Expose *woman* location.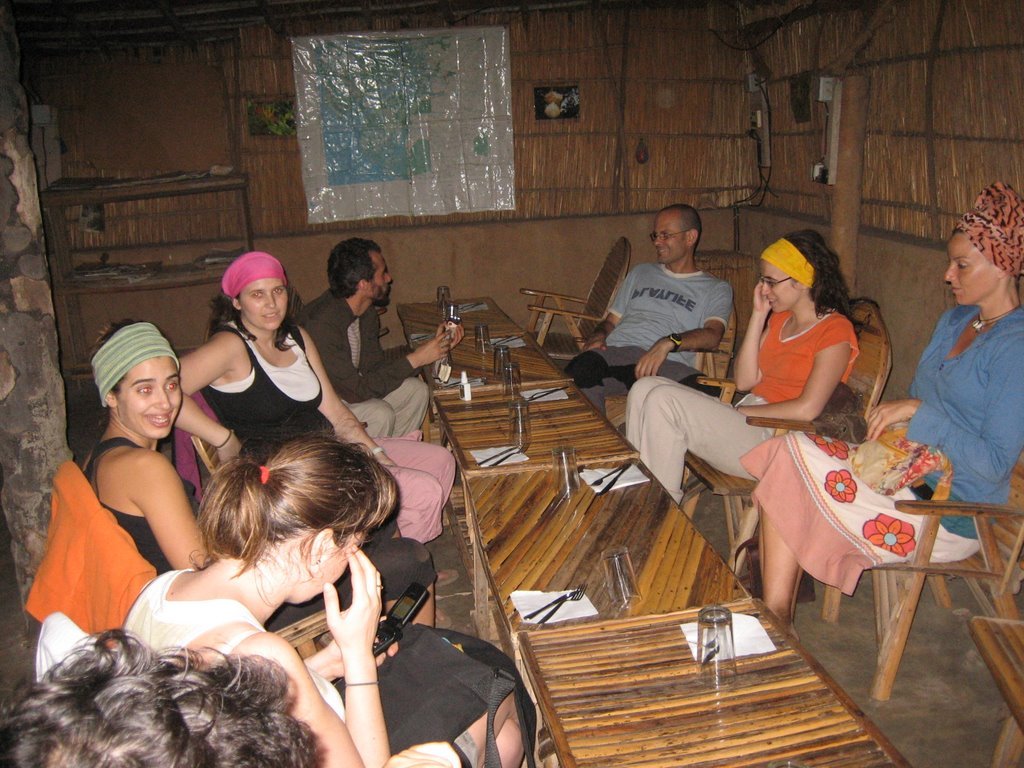
Exposed at <bbox>36, 346, 198, 665</bbox>.
